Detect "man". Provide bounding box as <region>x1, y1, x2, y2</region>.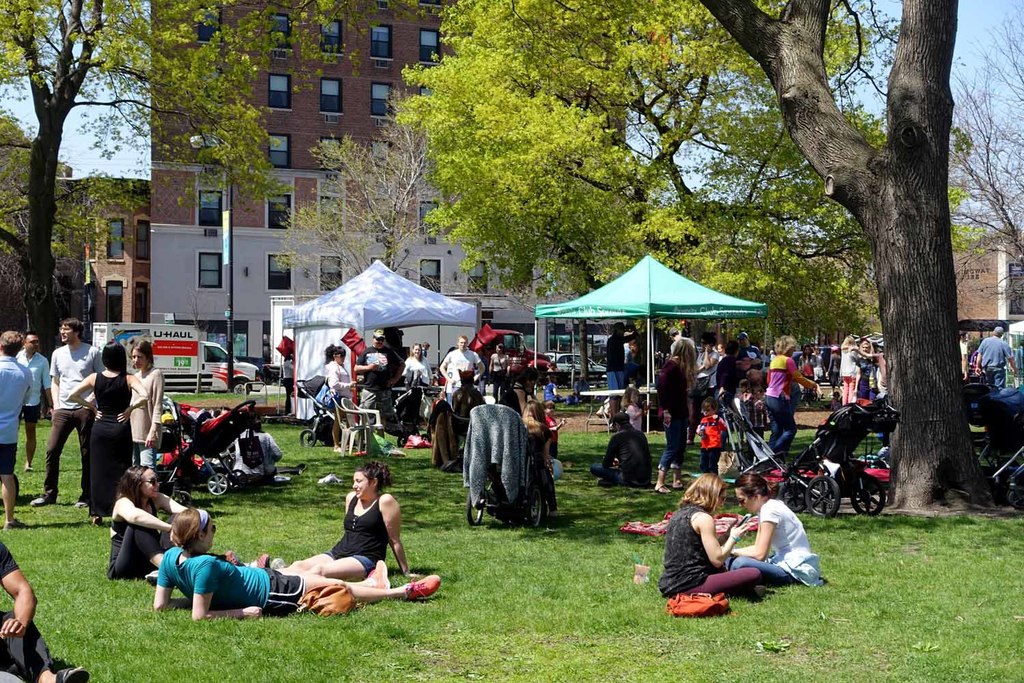
<region>976, 321, 1020, 389</region>.
